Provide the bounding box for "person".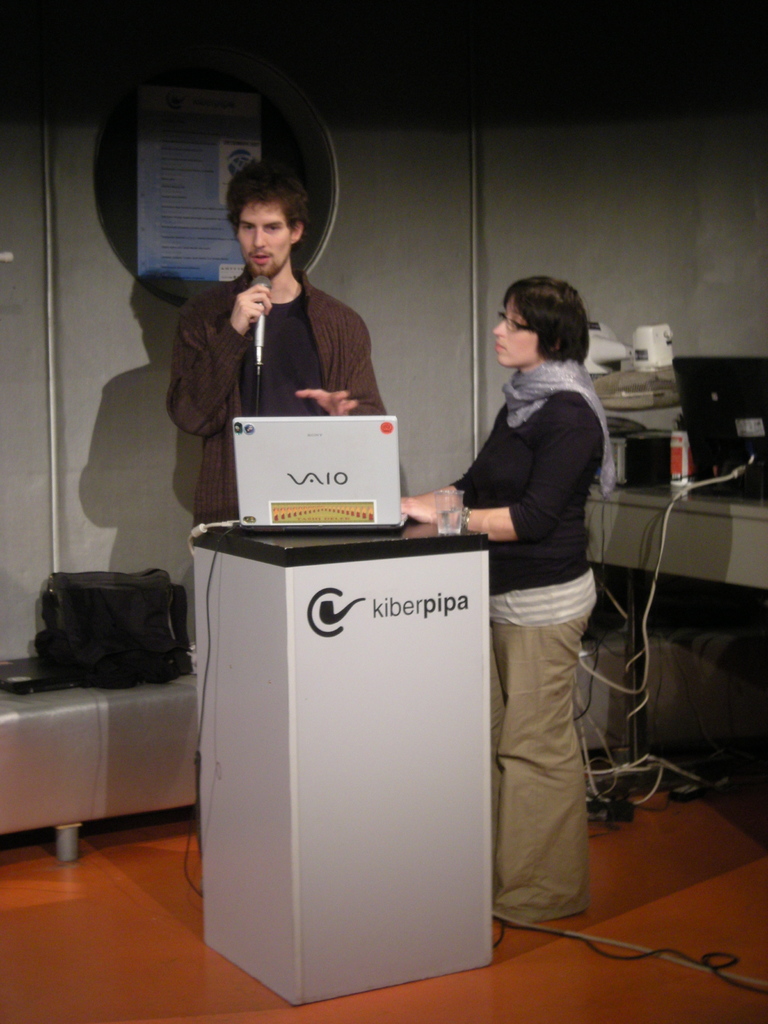
168/161/390/529.
